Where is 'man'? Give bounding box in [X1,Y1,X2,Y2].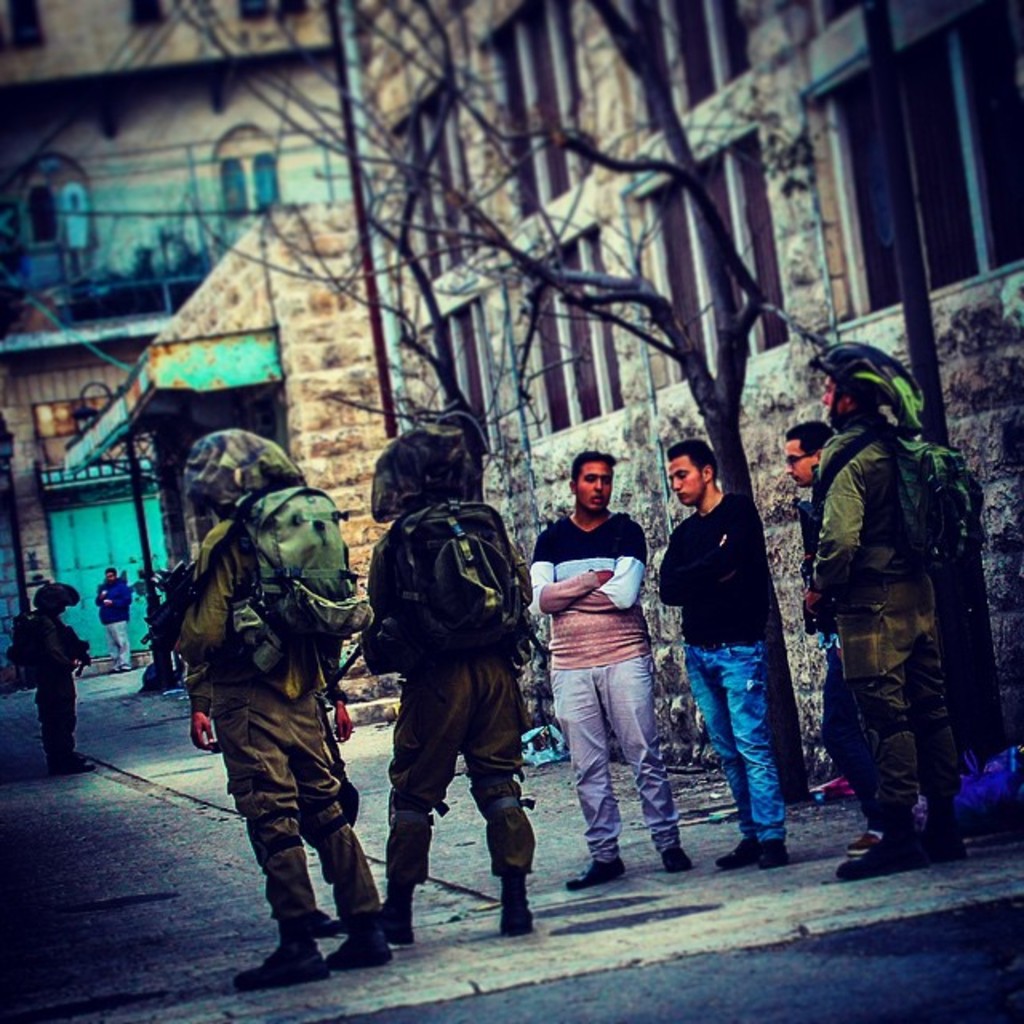
[197,450,373,979].
